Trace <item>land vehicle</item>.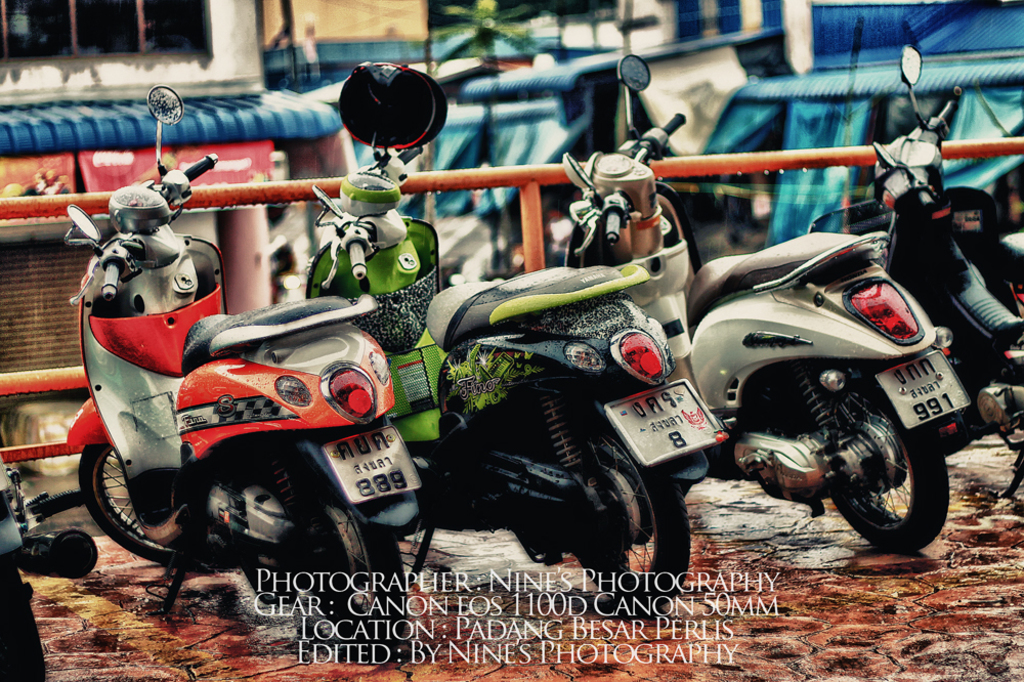
Traced to (74, 274, 456, 622).
